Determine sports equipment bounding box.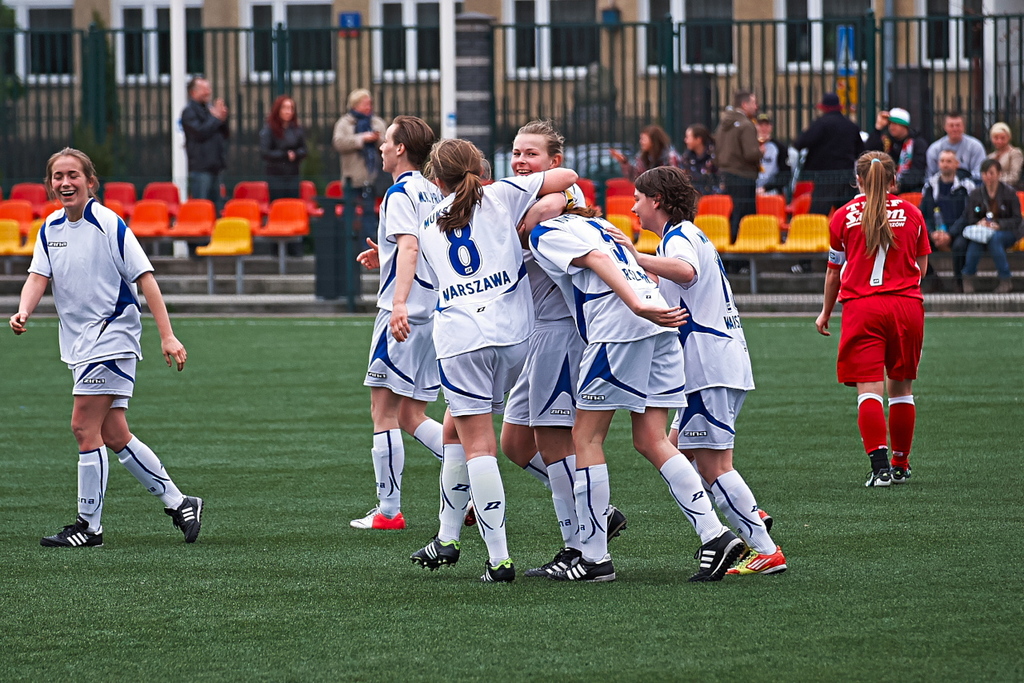
Determined: box(475, 557, 514, 583).
